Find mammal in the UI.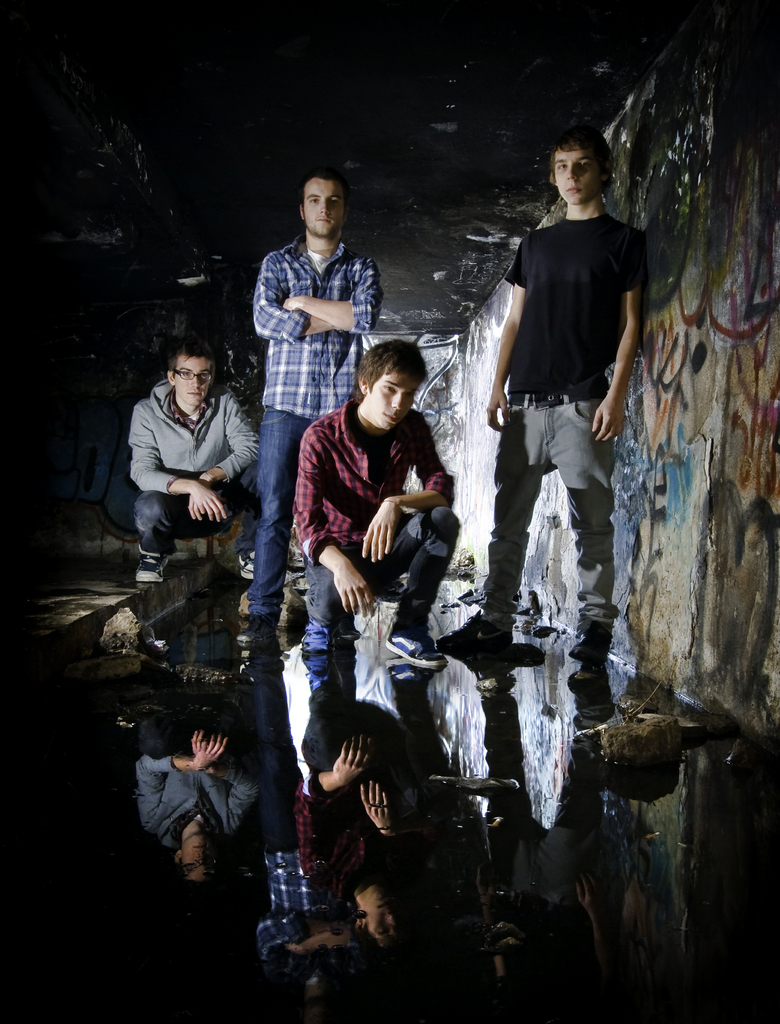
UI element at box(436, 116, 649, 669).
